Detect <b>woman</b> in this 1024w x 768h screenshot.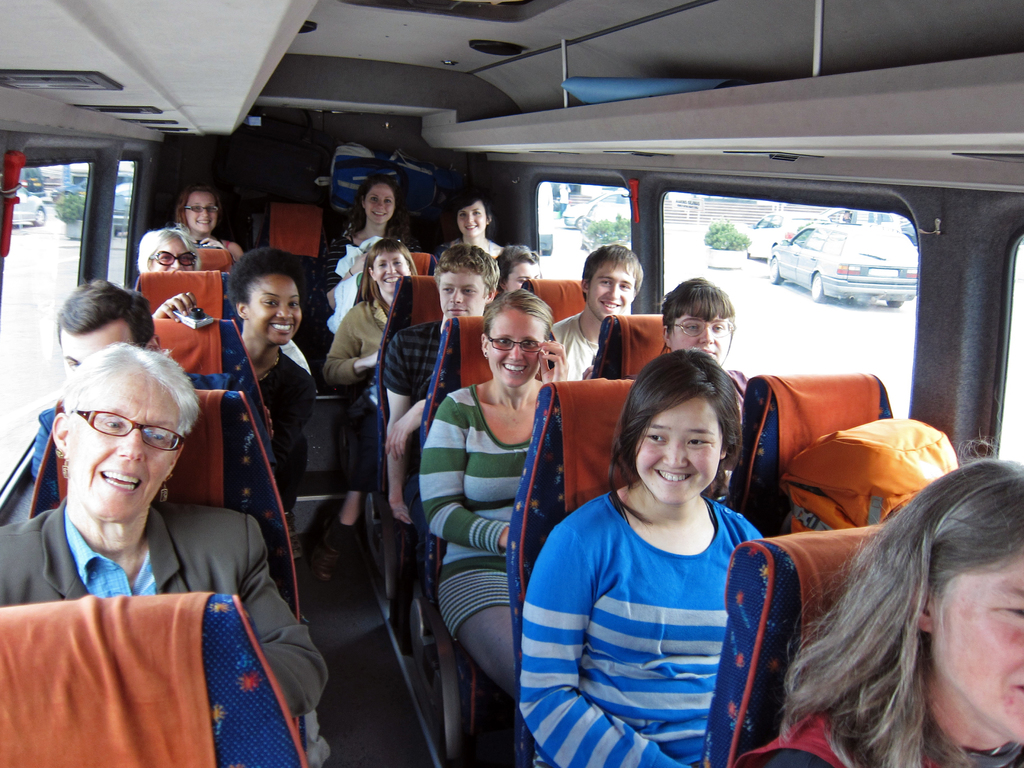
Detection: box(322, 170, 436, 310).
